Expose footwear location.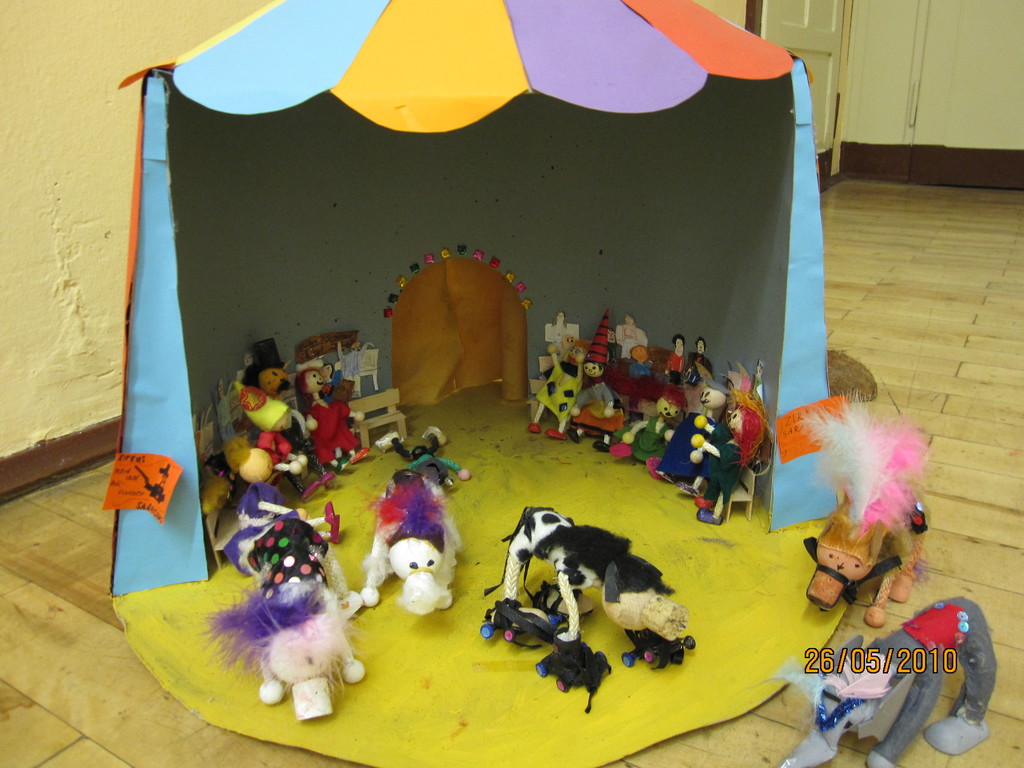
Exposed at pyautogui.locateOnScreen(696, 495, 714, 511).
